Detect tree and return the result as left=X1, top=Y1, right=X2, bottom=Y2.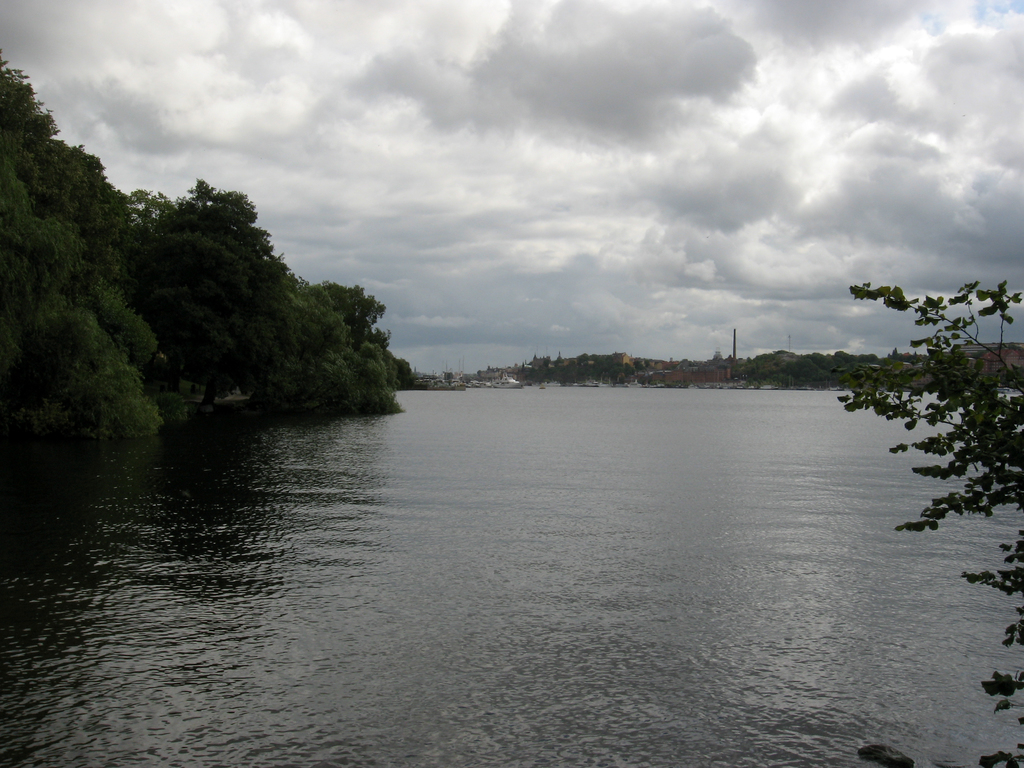
left=92, top=164, right=407, bottom=426.
